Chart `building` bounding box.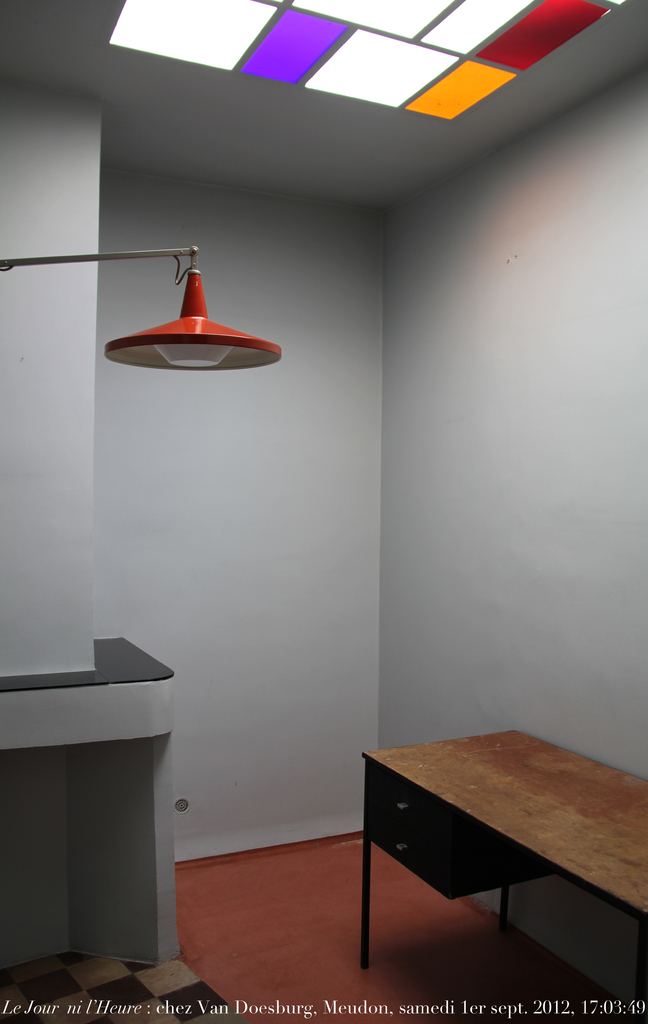
Charted: rect(0, 0, 647, 1023).
